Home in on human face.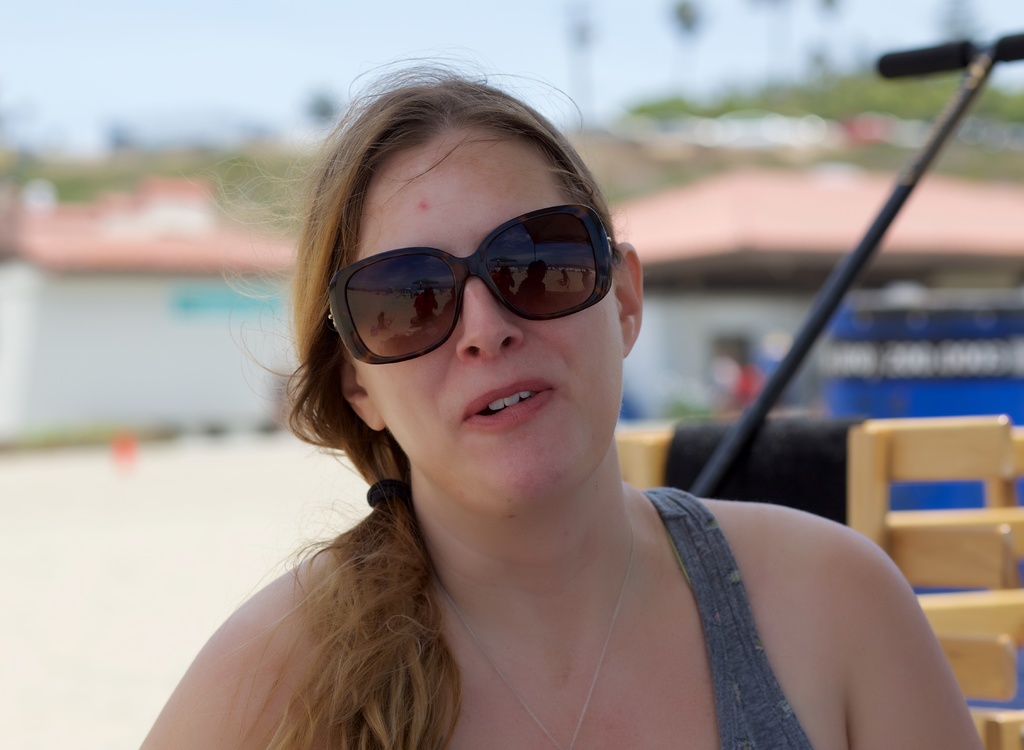
Homed in at Rect(383, 123, 607, 505).
